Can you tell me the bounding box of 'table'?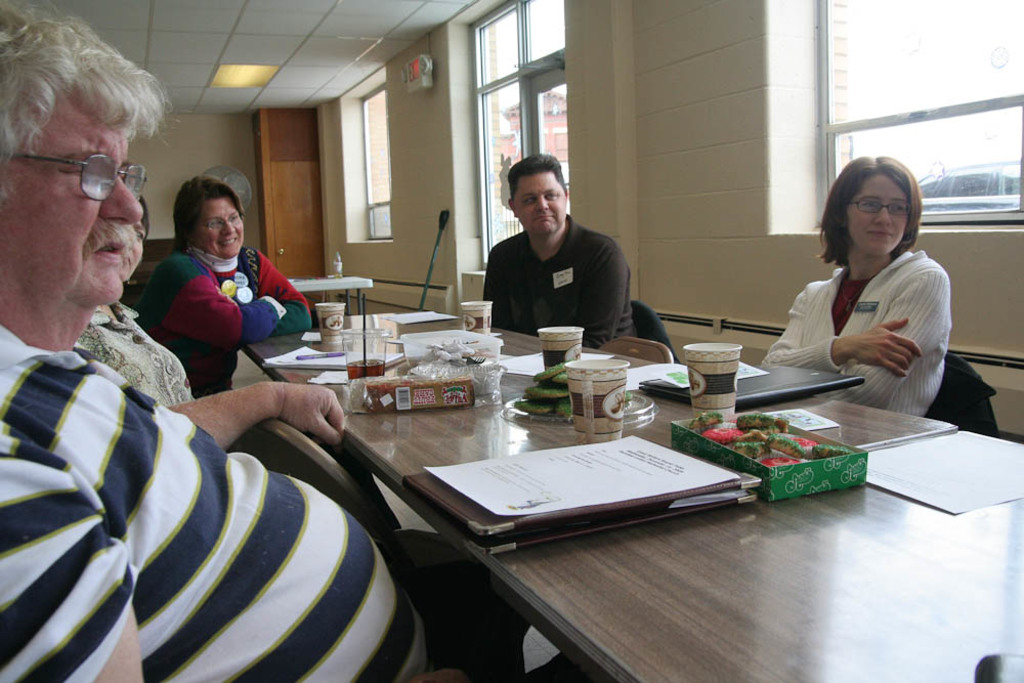
{"left": 291, "top": 273, "right": 377, "bottom": 329}.
